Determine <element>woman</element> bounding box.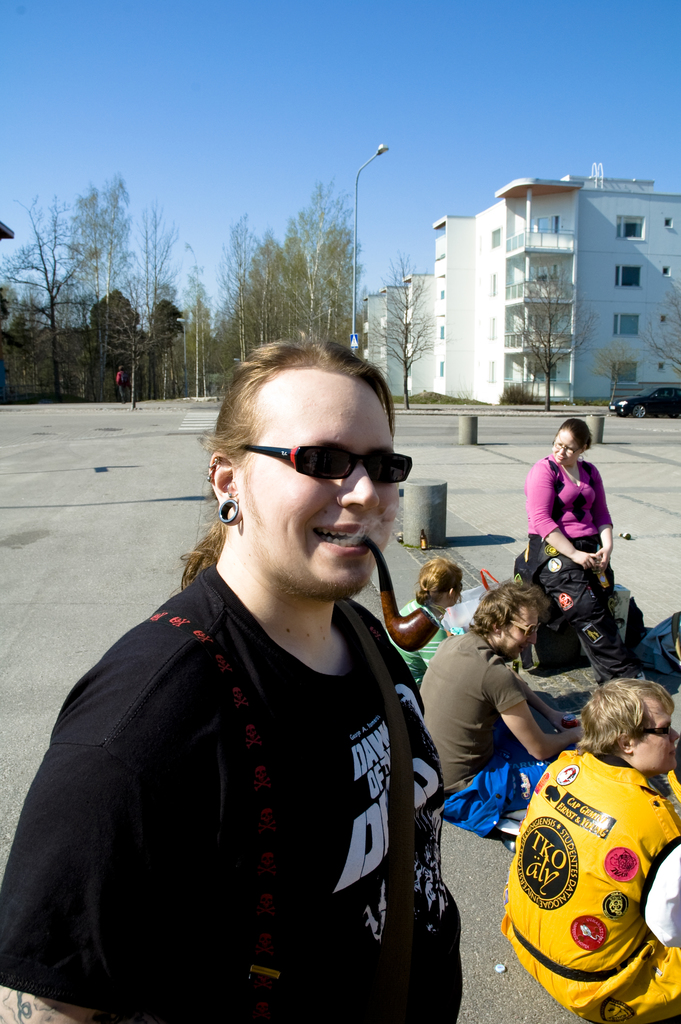
Determined: crop(392, 552, 464, 693).
